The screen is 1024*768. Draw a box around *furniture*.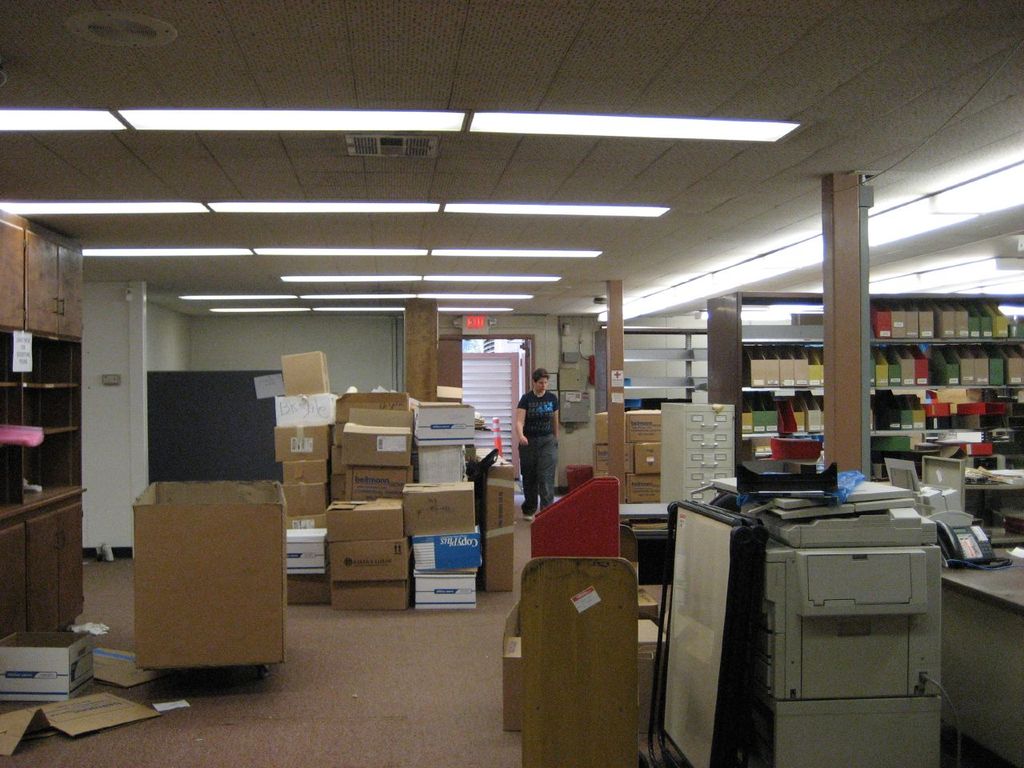
region(945, 554, 1023, 767).
